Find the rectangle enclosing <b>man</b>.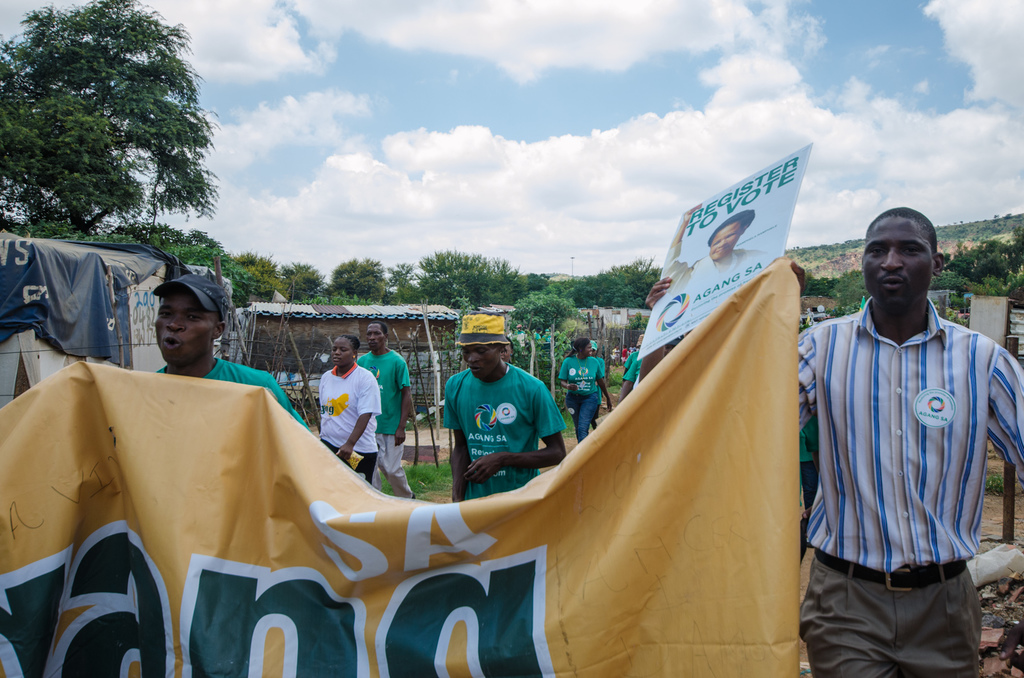
box(531, 325, 542, 340).
